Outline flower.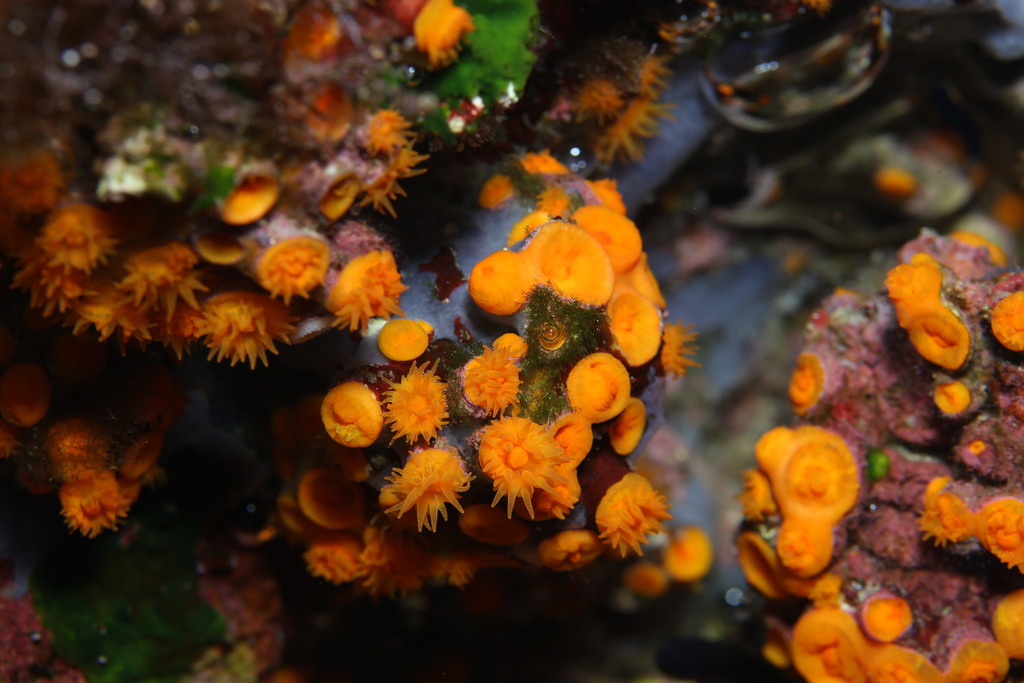
Outline: pyautogui.locateOnScreen(383, 448, 465, 534).
